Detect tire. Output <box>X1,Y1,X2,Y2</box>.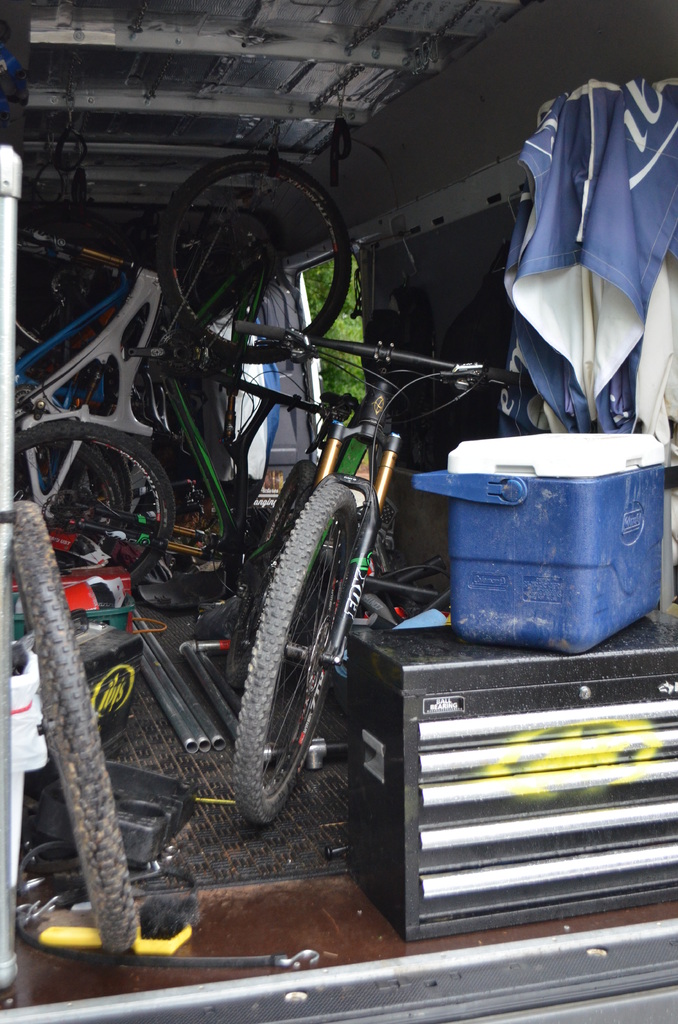
<box>14,422,177,584</box>.
